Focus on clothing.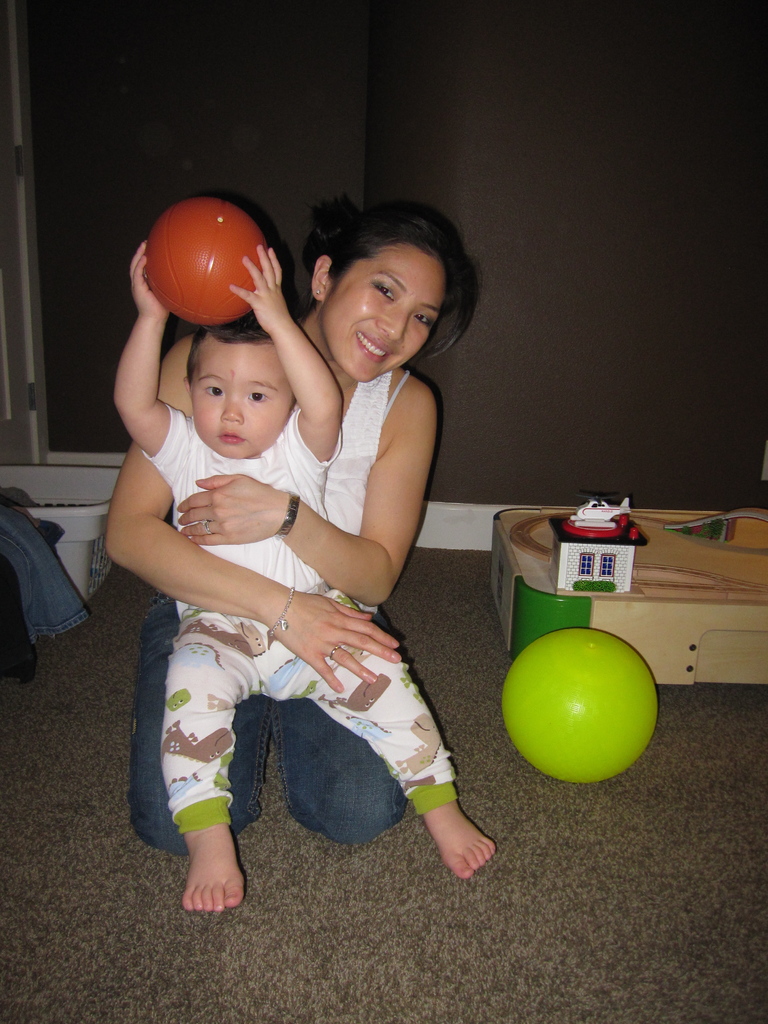
Focused at 0:500:109:689.
